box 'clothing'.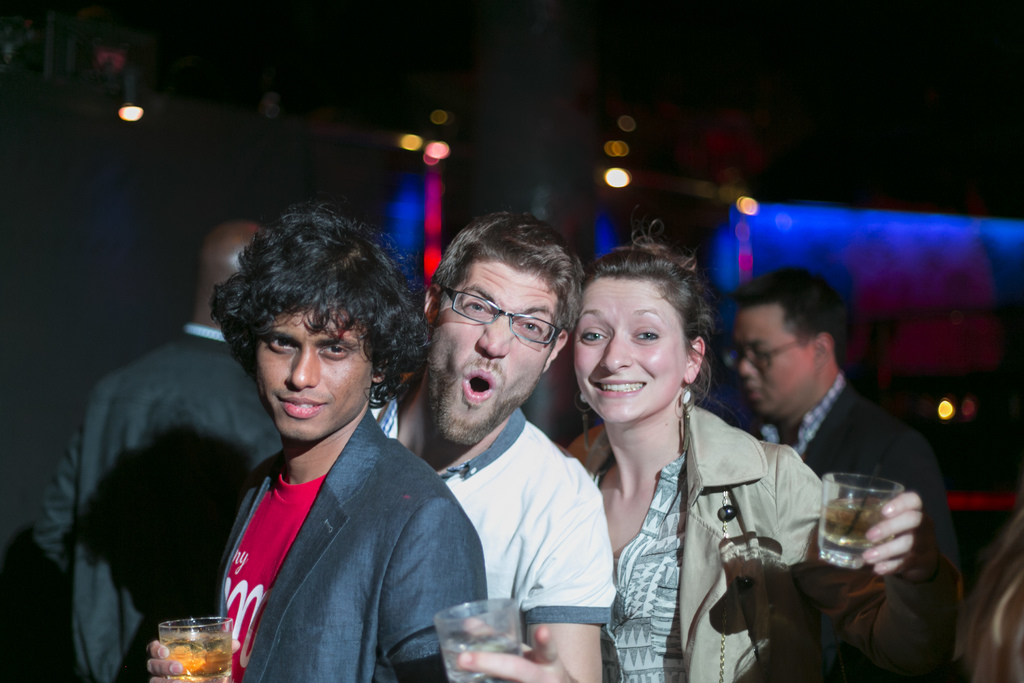
[178, 403, 501, 680].
